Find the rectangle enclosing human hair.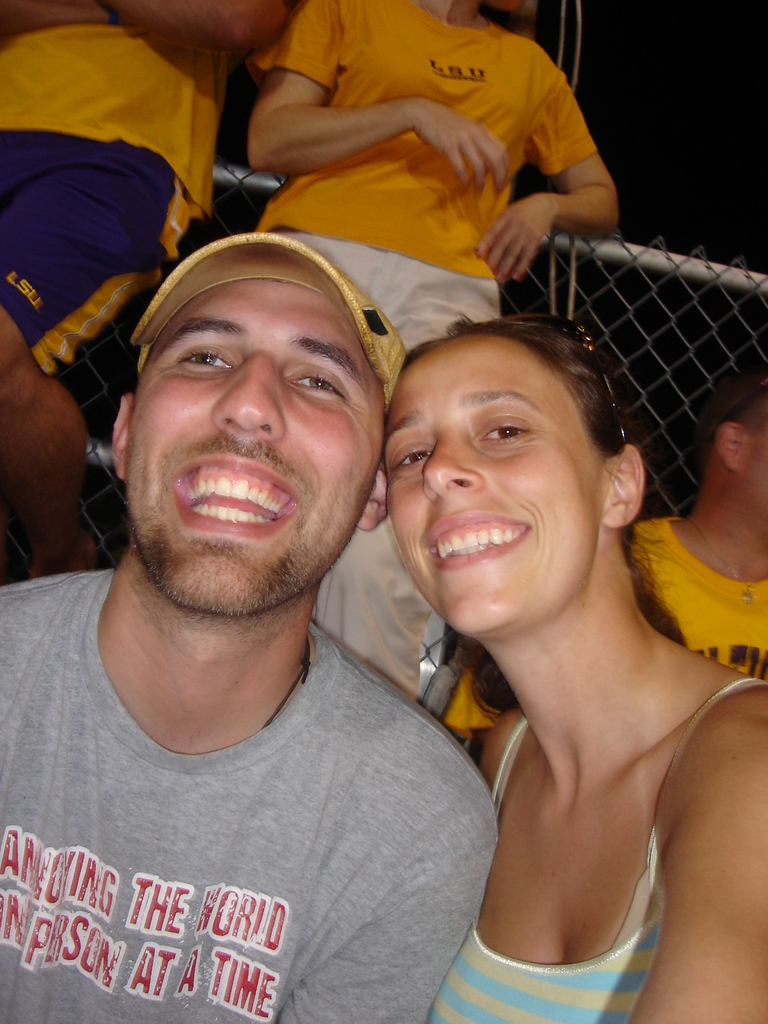
rect(410, 284, 704, 746).
